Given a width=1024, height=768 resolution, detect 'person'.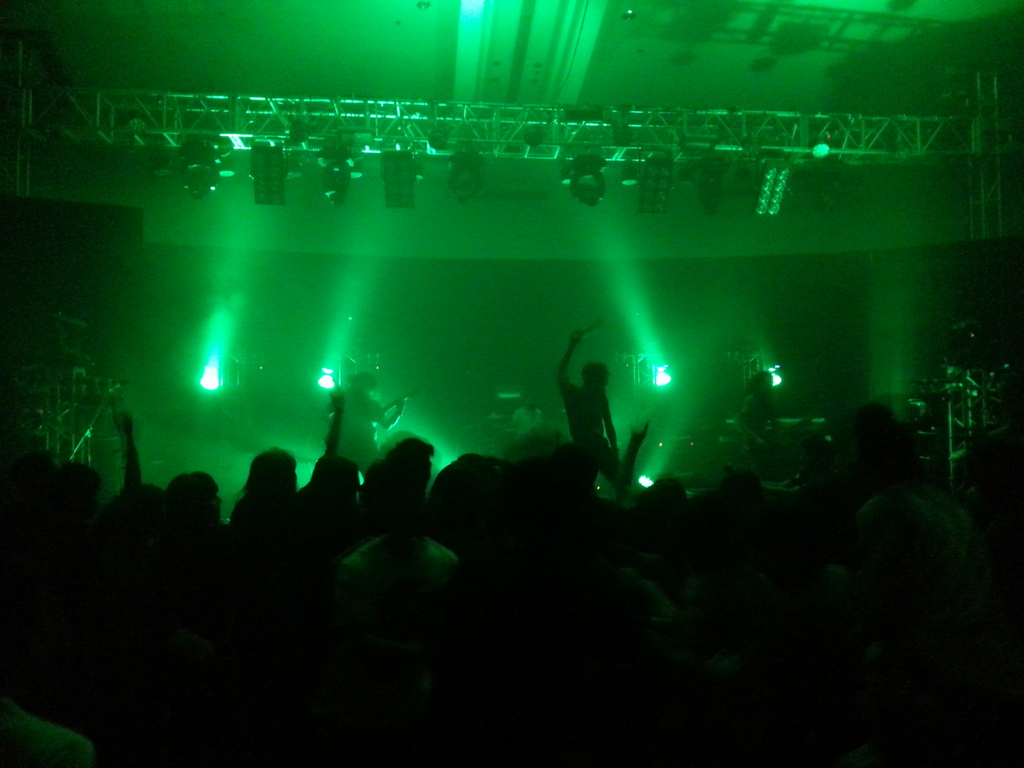
<bbox>561, 327, 632, 495</bbox>.
